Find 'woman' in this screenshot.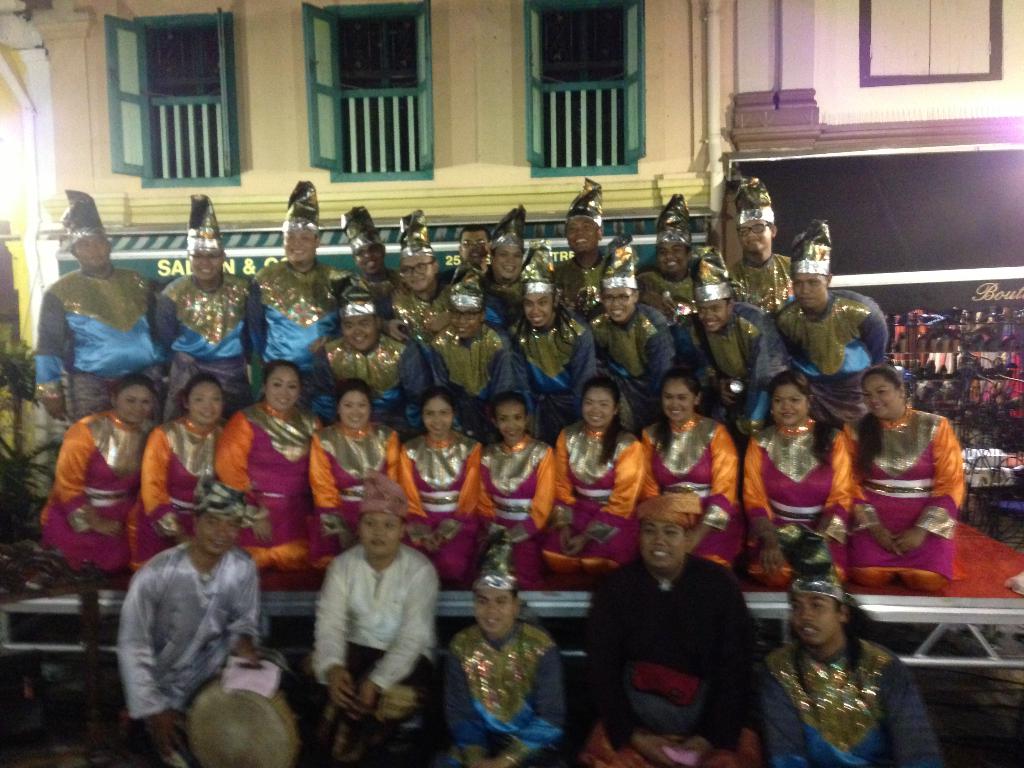
The bounding box for 'woman' is 392:390:483:591.
